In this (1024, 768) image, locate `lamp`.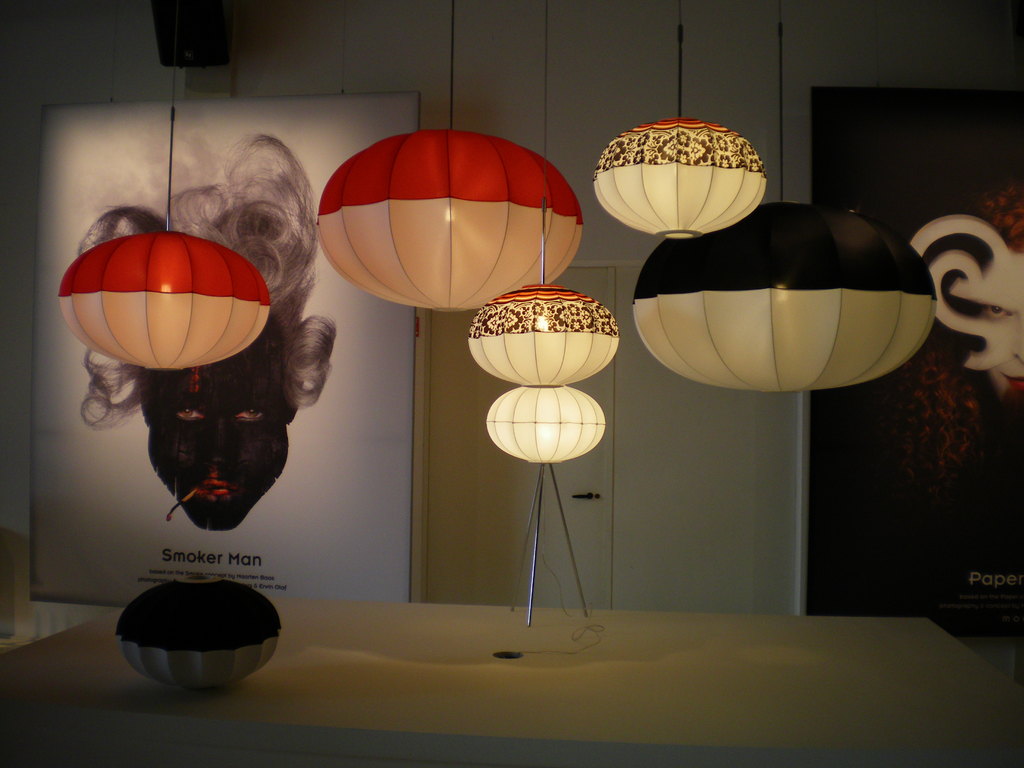
Bounding box: (630,0,936,394).
